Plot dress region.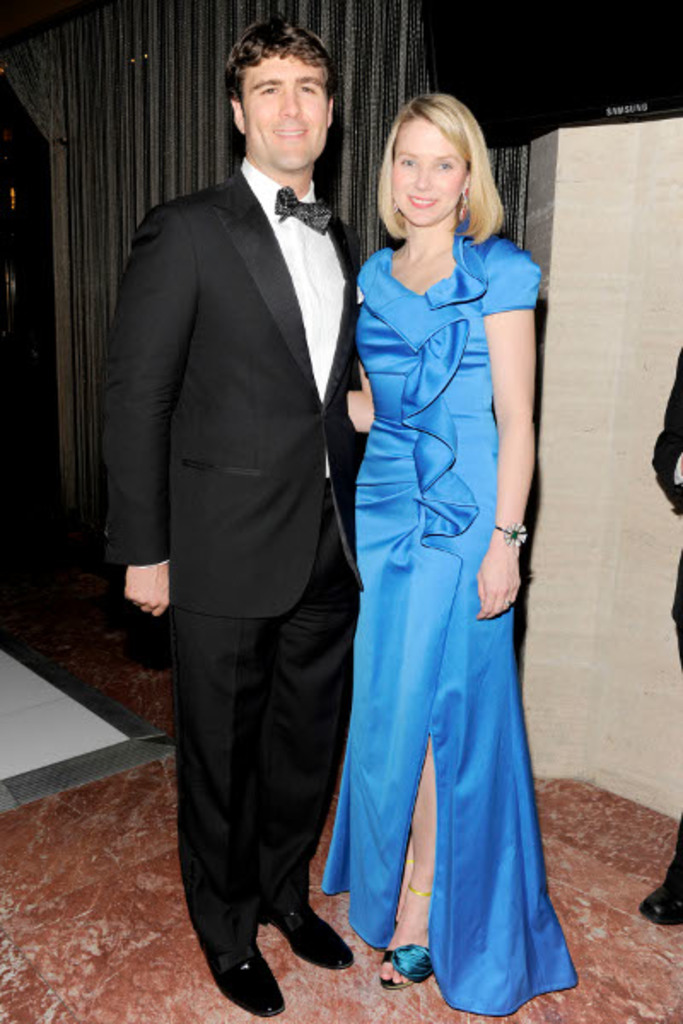
Plotted at <region>307, 104, 572, 944</region>.
